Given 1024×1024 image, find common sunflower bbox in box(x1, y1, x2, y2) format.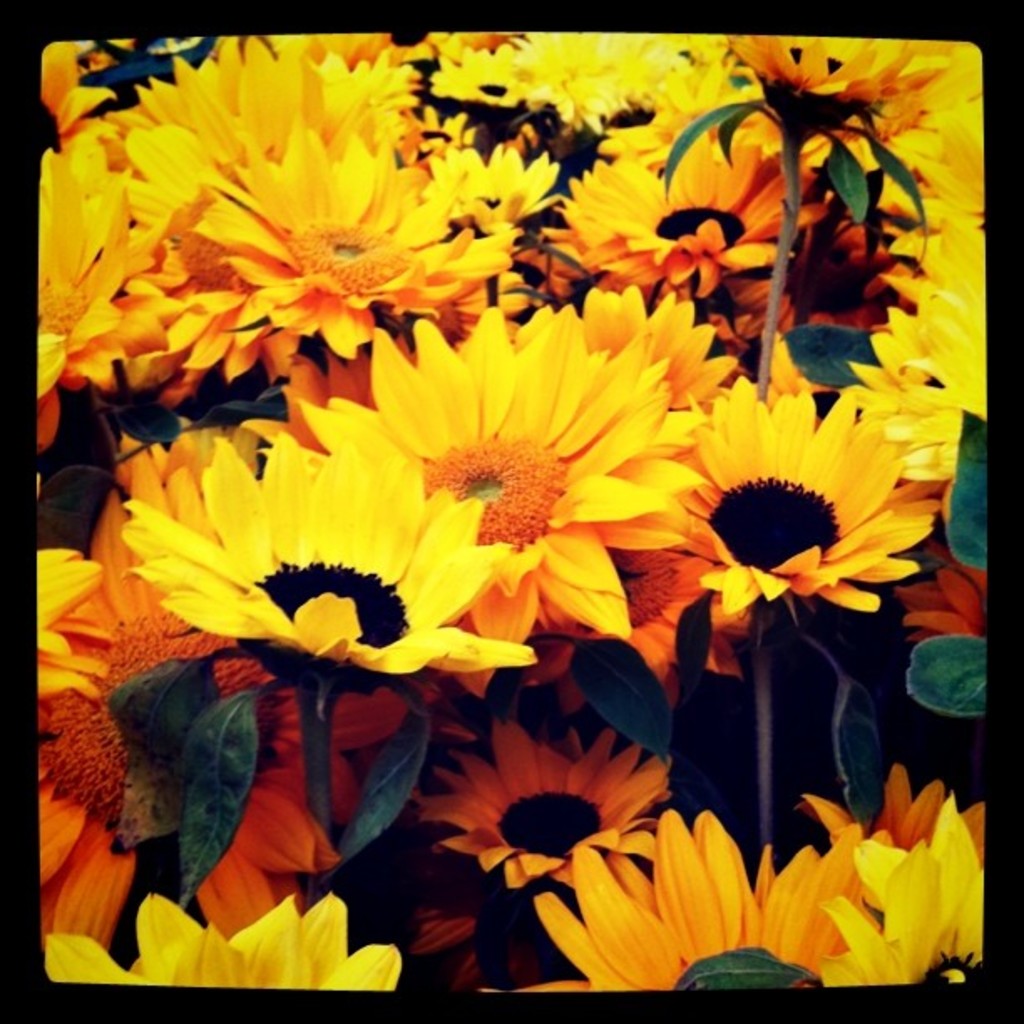
box(134, 427, 515, 728).
